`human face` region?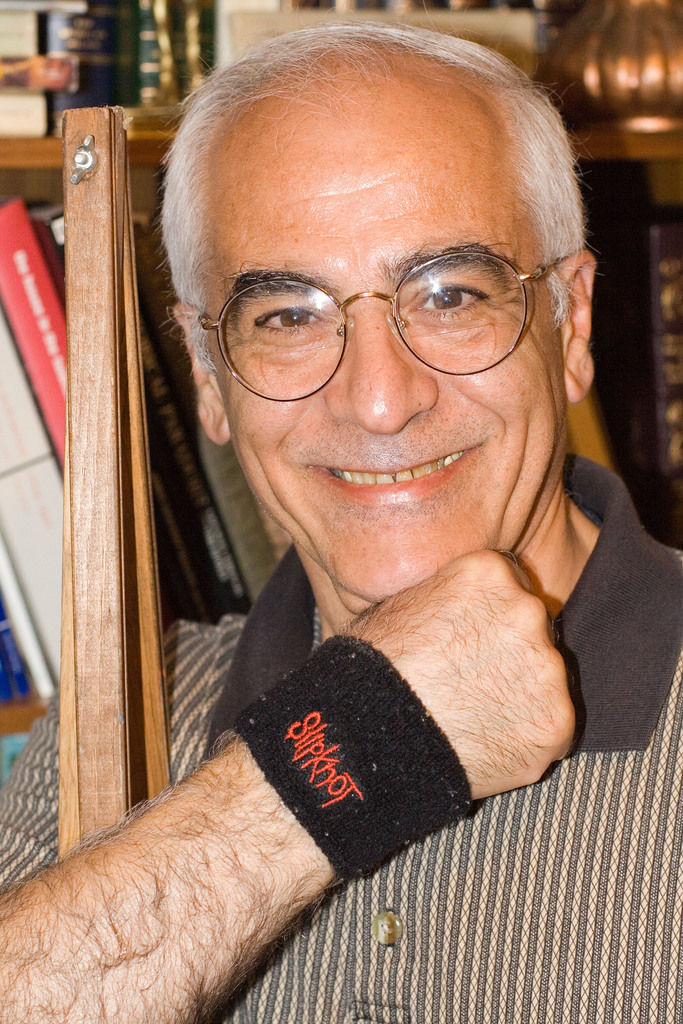
158 78 591 577
